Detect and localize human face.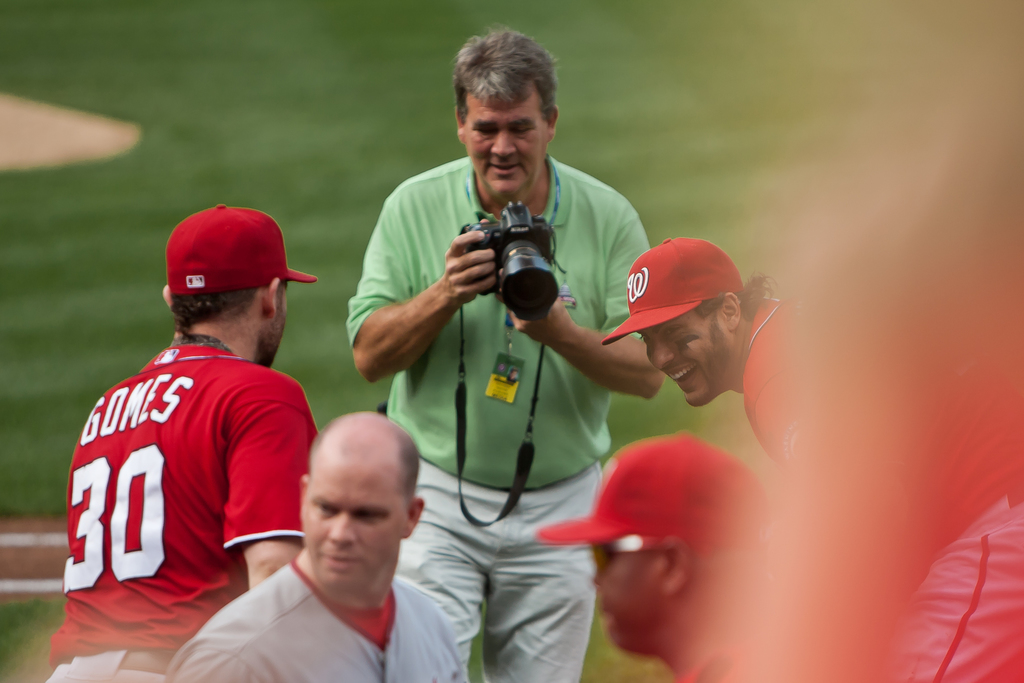
Localized at 271,277,289,359.
